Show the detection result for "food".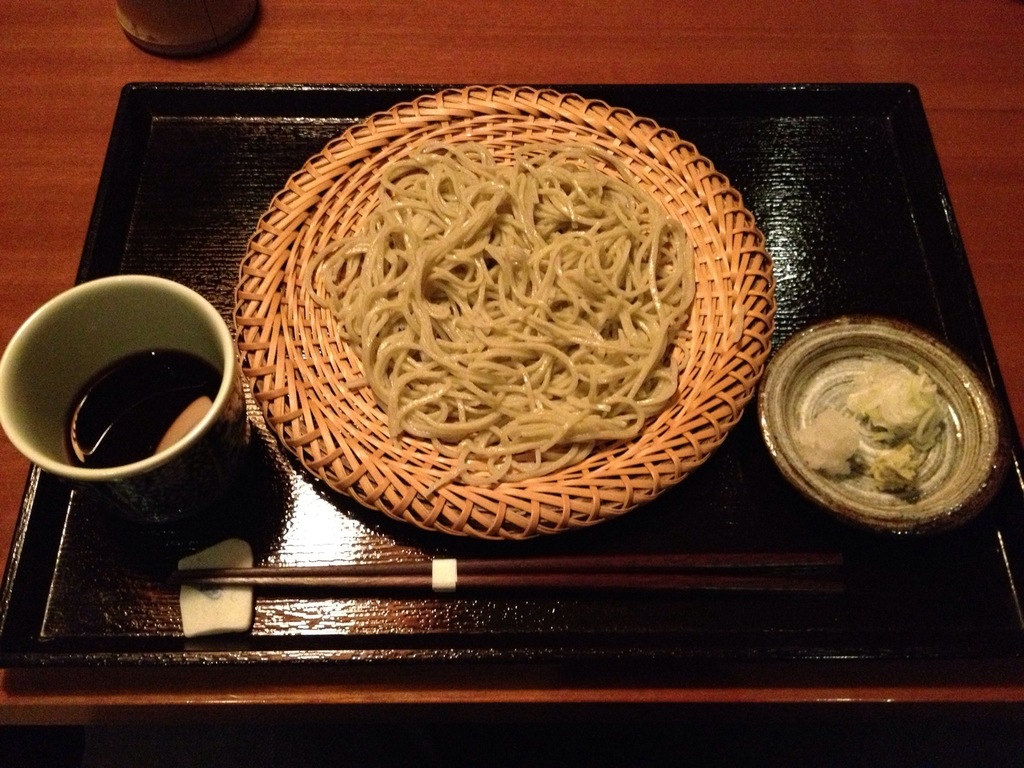
788 406 862 479.
